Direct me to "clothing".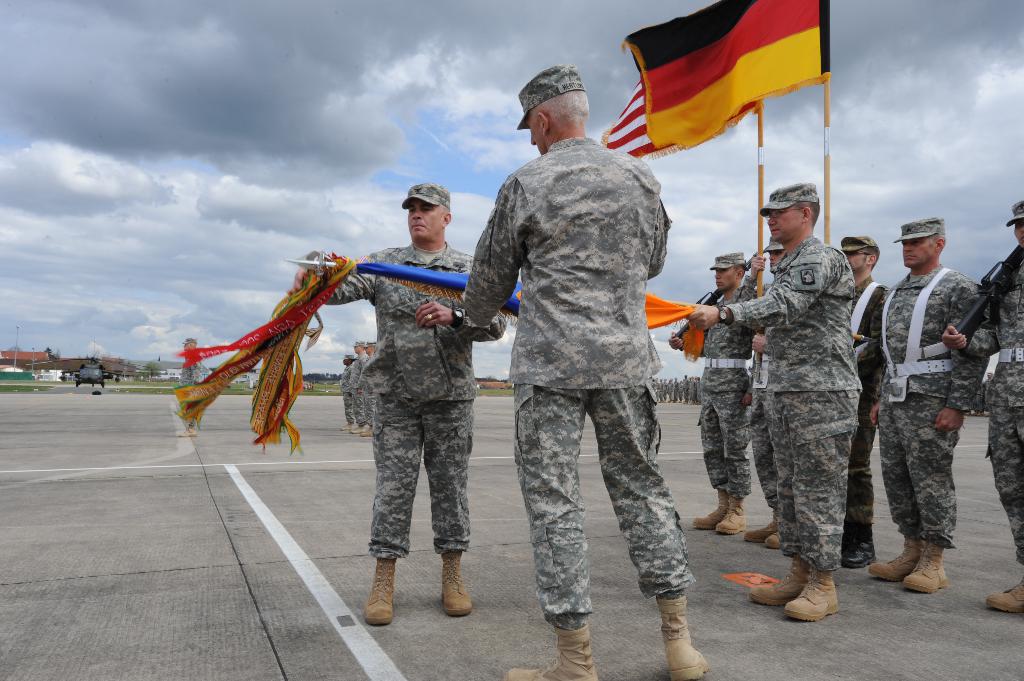
Direction: 294/235/509/554.
